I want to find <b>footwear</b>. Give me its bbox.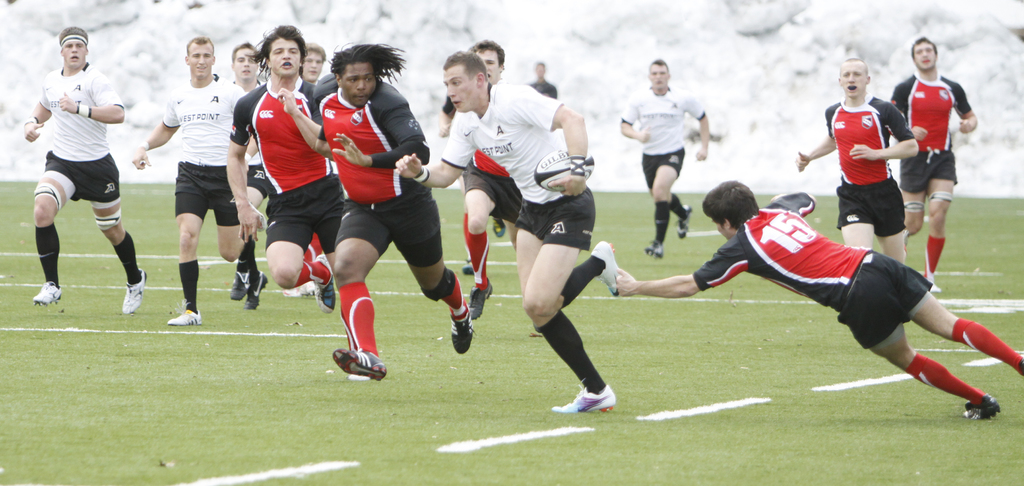
925, 275, 941, 292.
